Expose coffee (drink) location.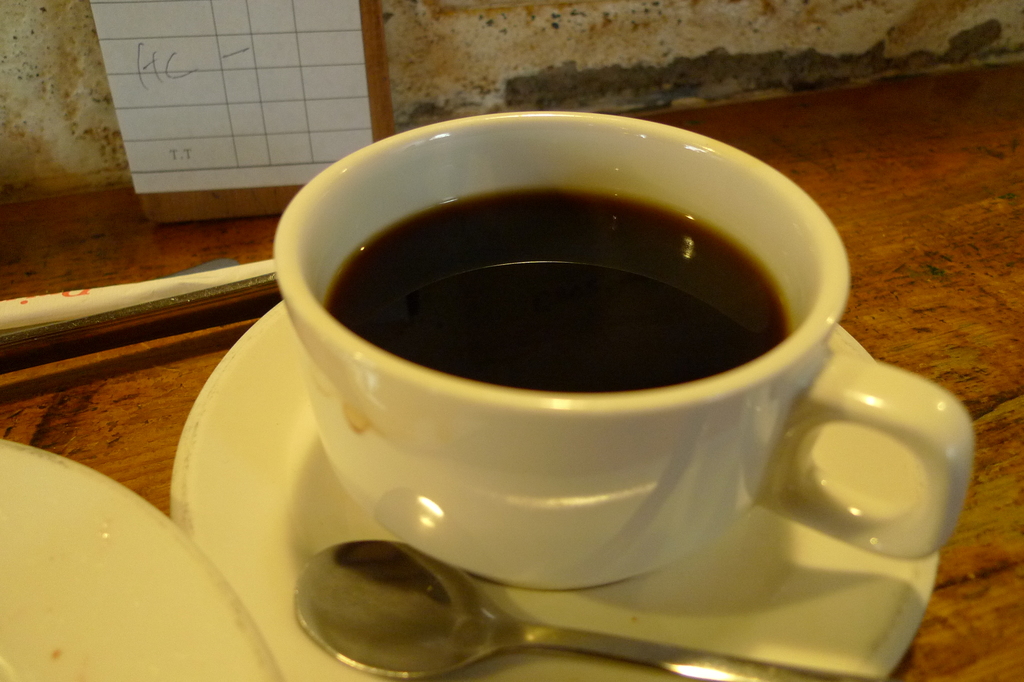
Exposed at (326, 188, 794, 396).
